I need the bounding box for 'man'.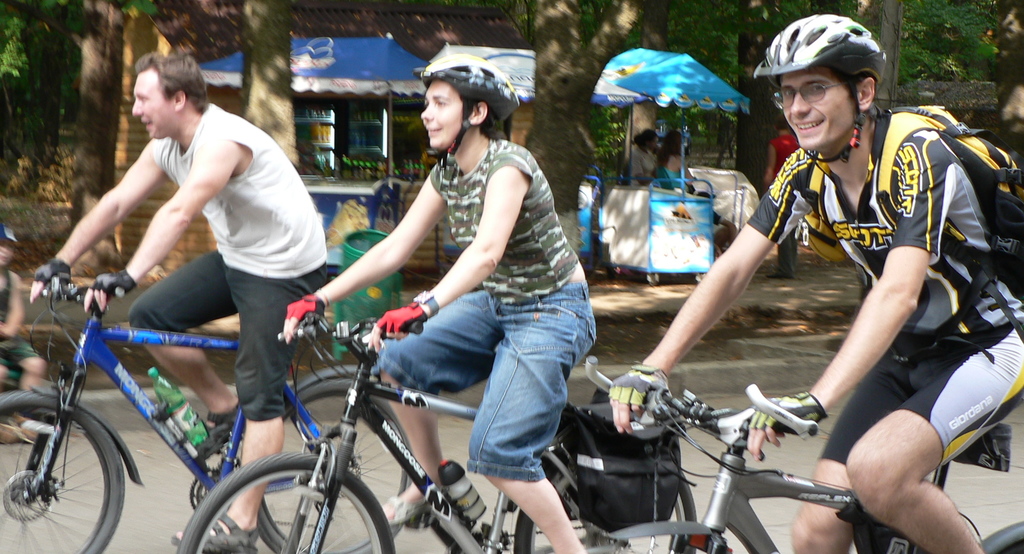
Here it is: (28, 52, 336, 550).
